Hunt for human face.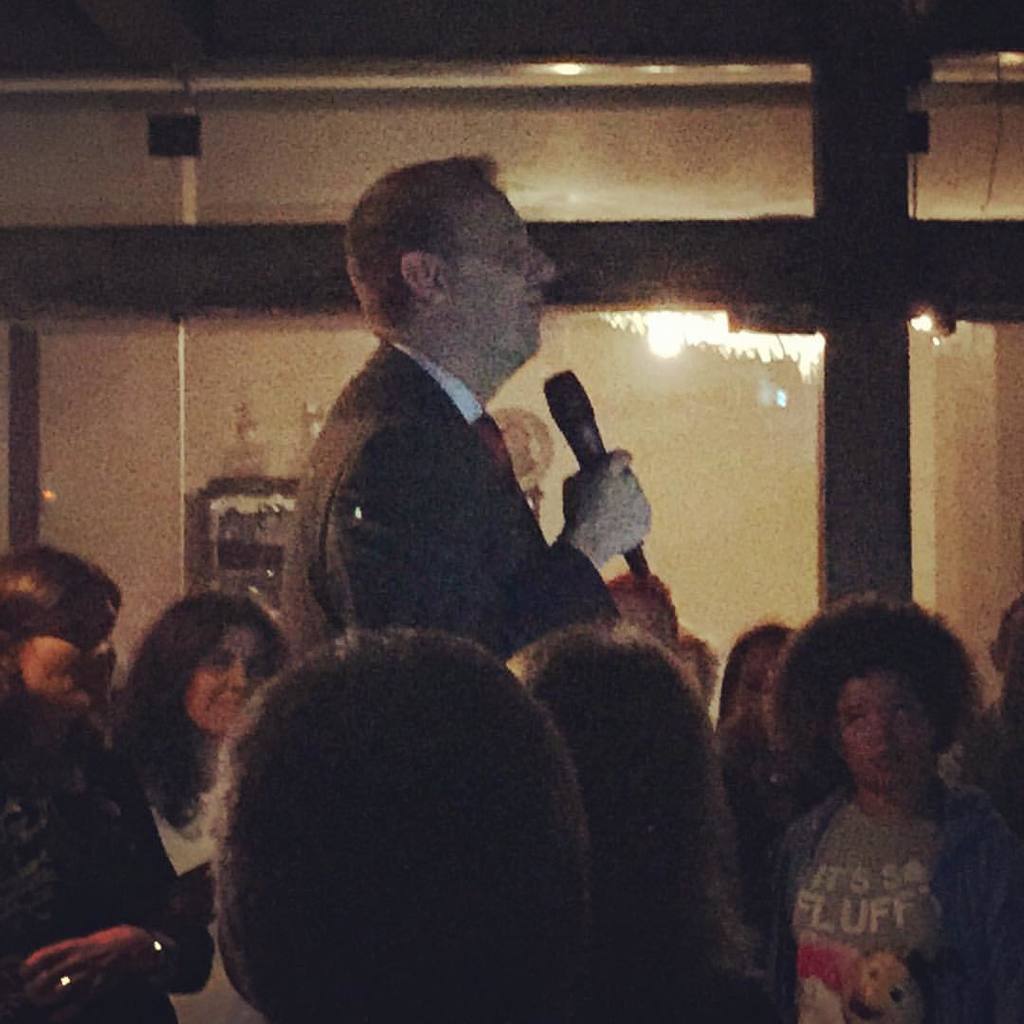
Hunted down at <bbox>834, 663, 943, 783</bbox>.
